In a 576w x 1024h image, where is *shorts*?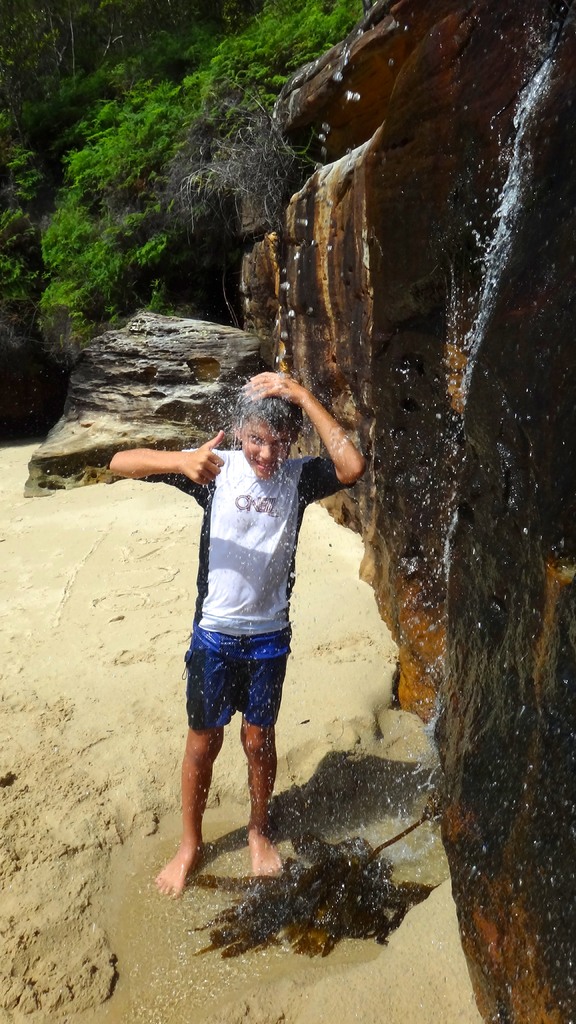
<box>170,617,310,732</box>.
